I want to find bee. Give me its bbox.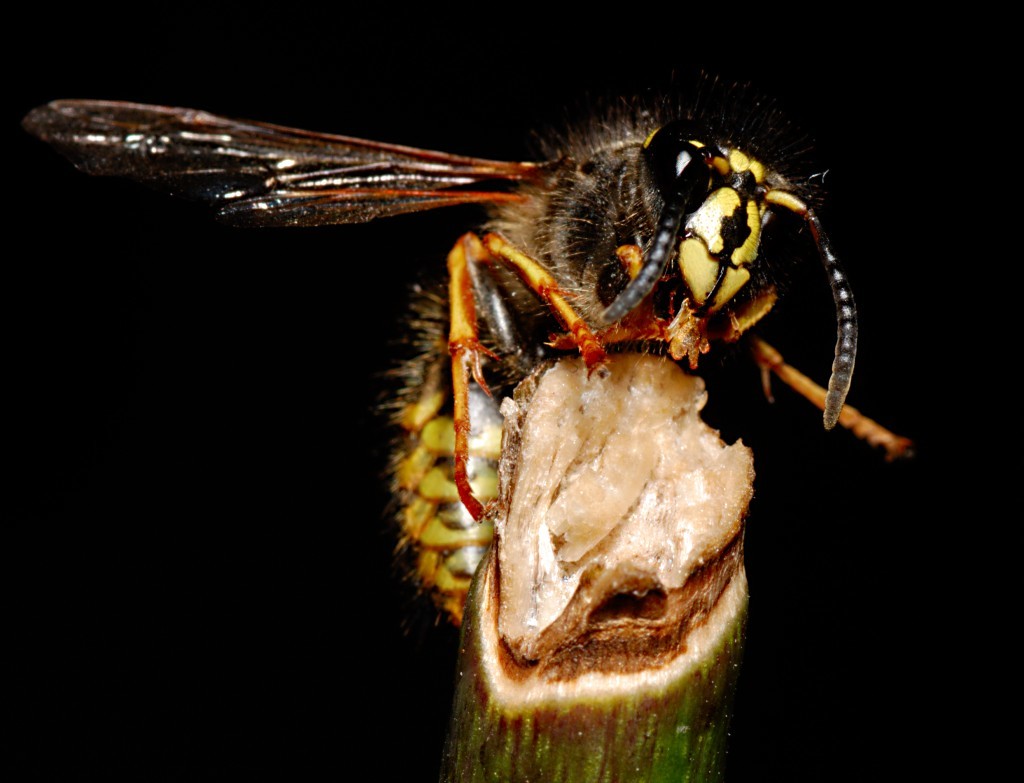
x1=40 y1=76 x2=888 y2=617.
